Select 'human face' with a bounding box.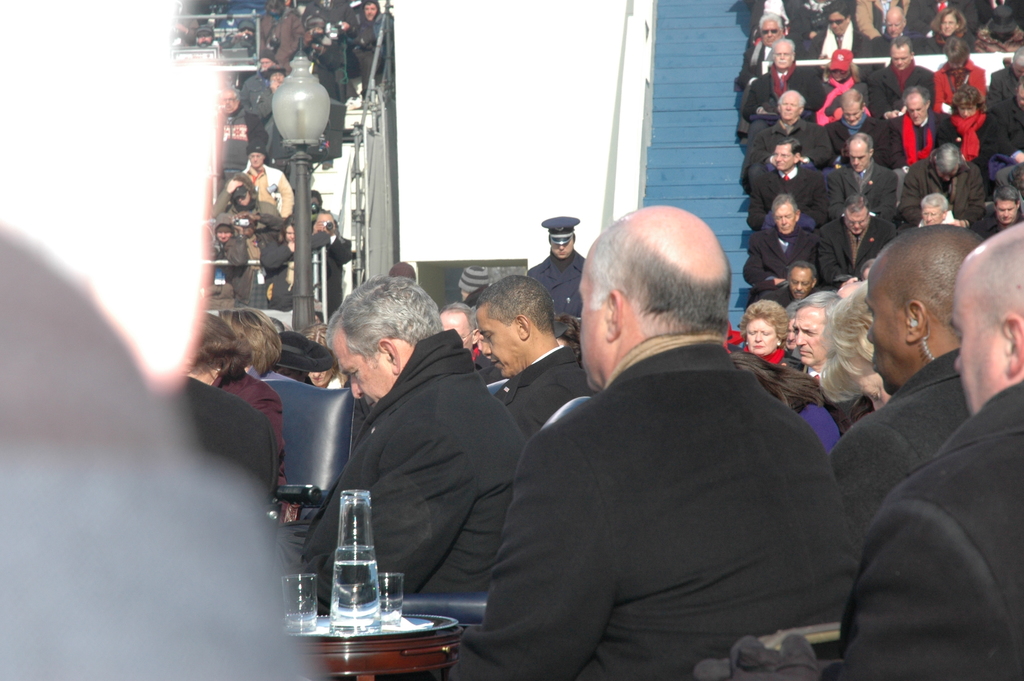
x1=744, y1=319, x2=776, y2=356.
